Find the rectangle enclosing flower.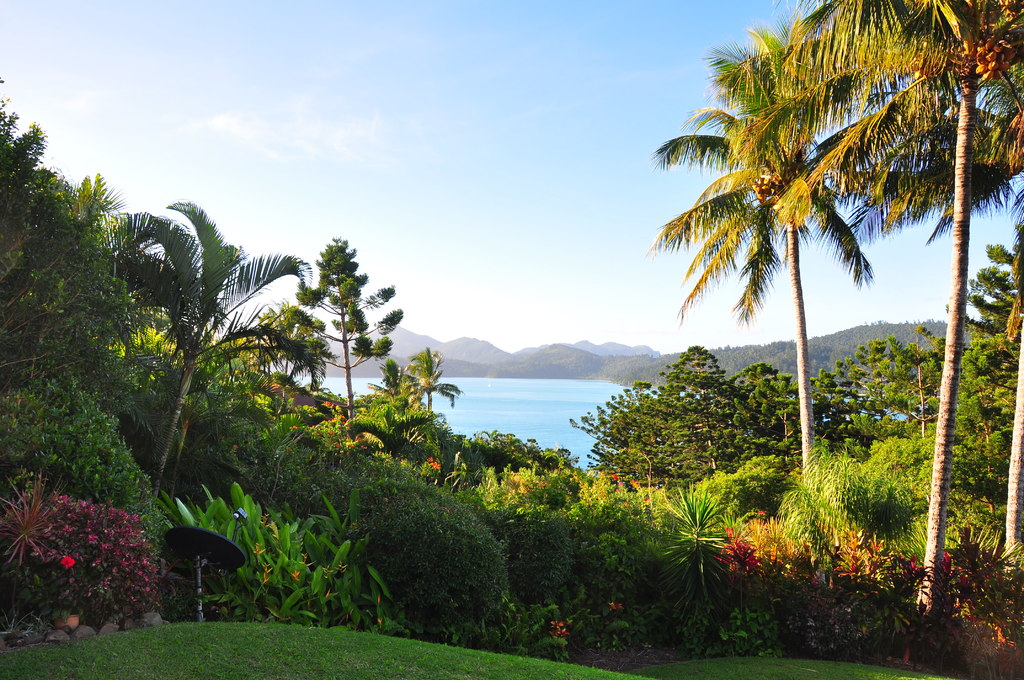
305,598,311,611.
